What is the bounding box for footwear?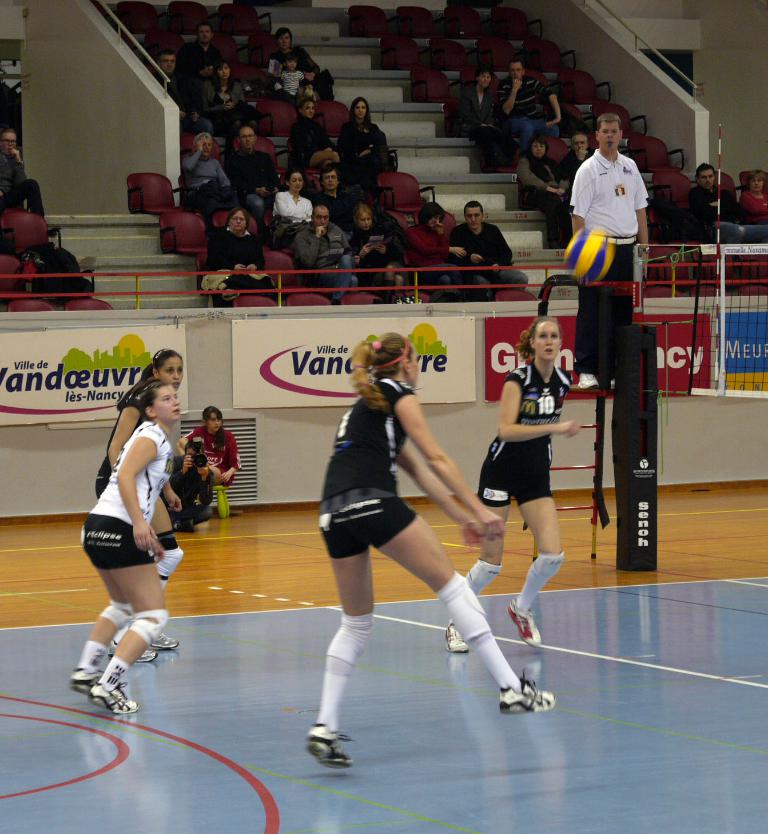
region(305, 721, 355, 771).
